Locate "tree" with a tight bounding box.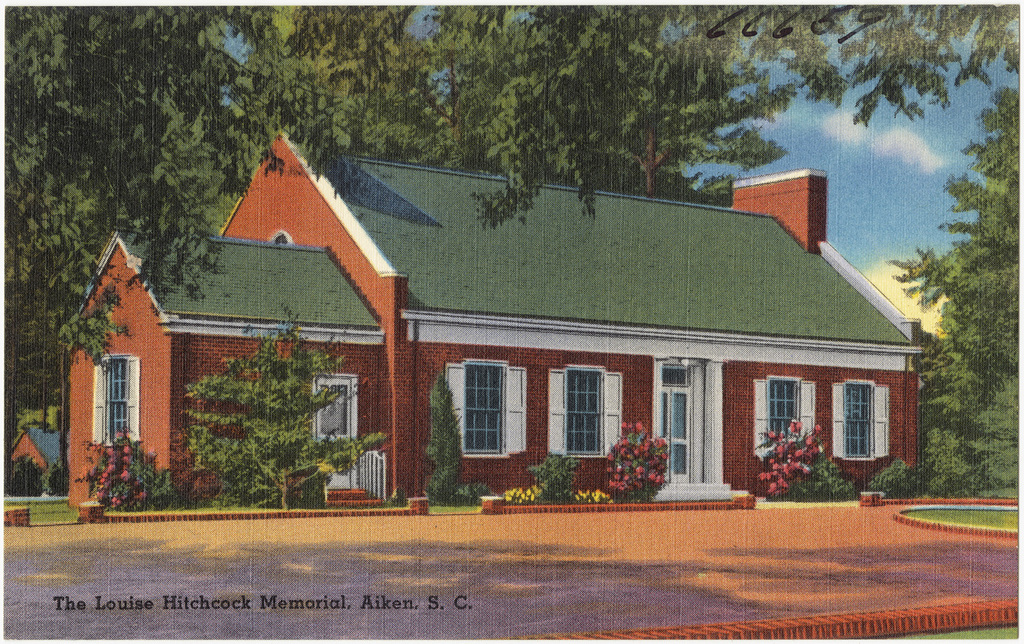
select_region(412, 376, 477, 512).
